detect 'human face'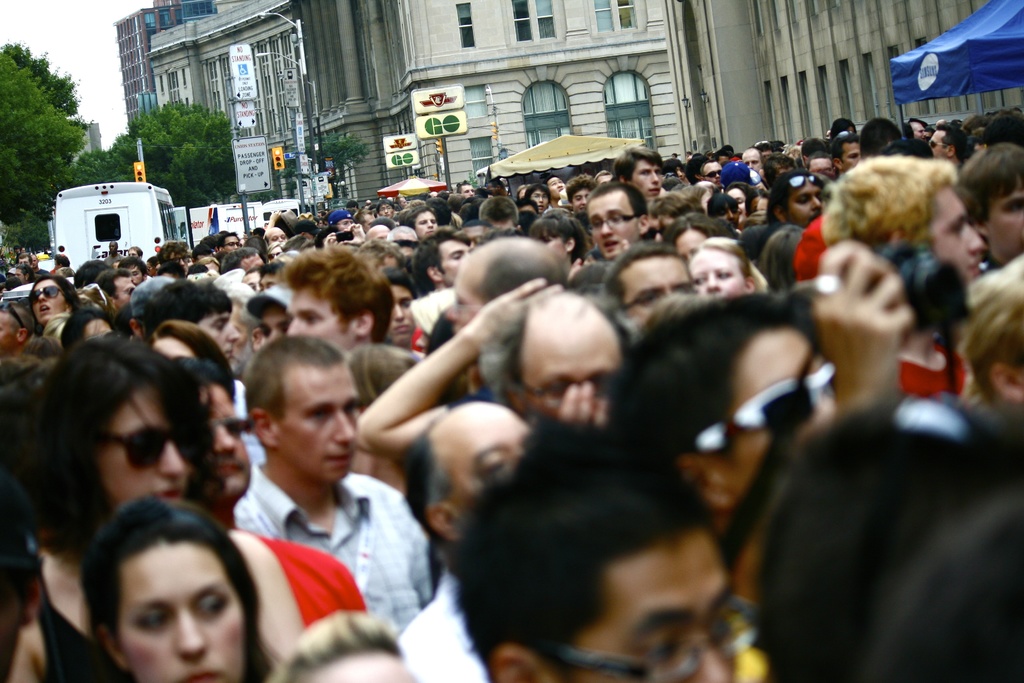
(left=311, top=652, right=417, bottom=680)
